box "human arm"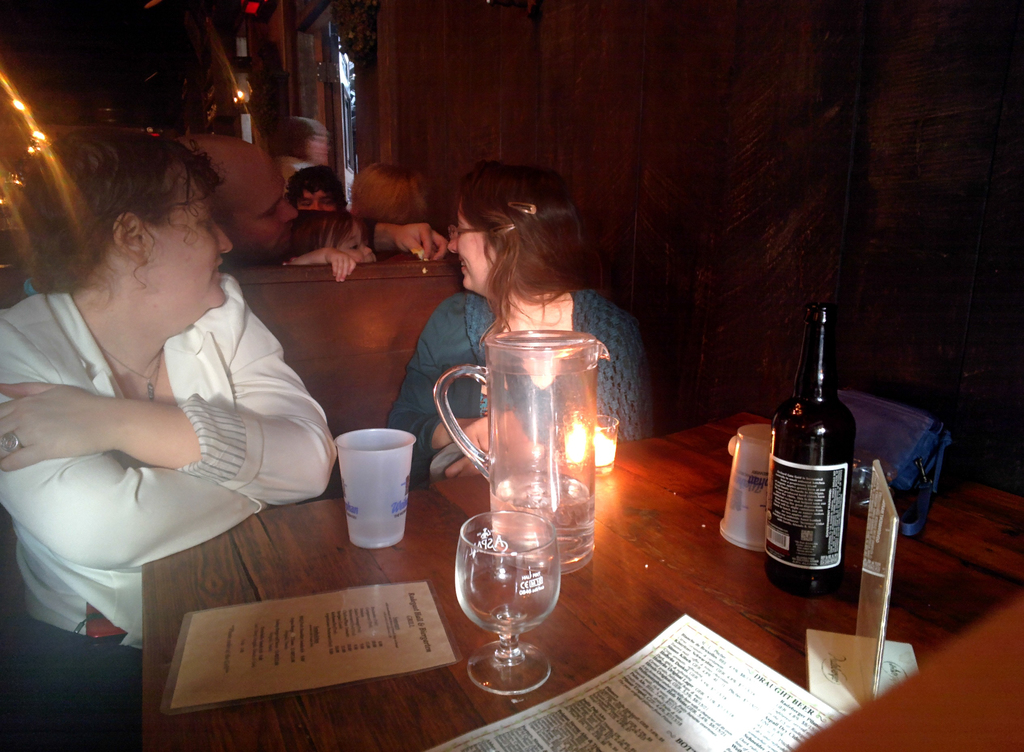
crop(365, 216, 446, 265)
